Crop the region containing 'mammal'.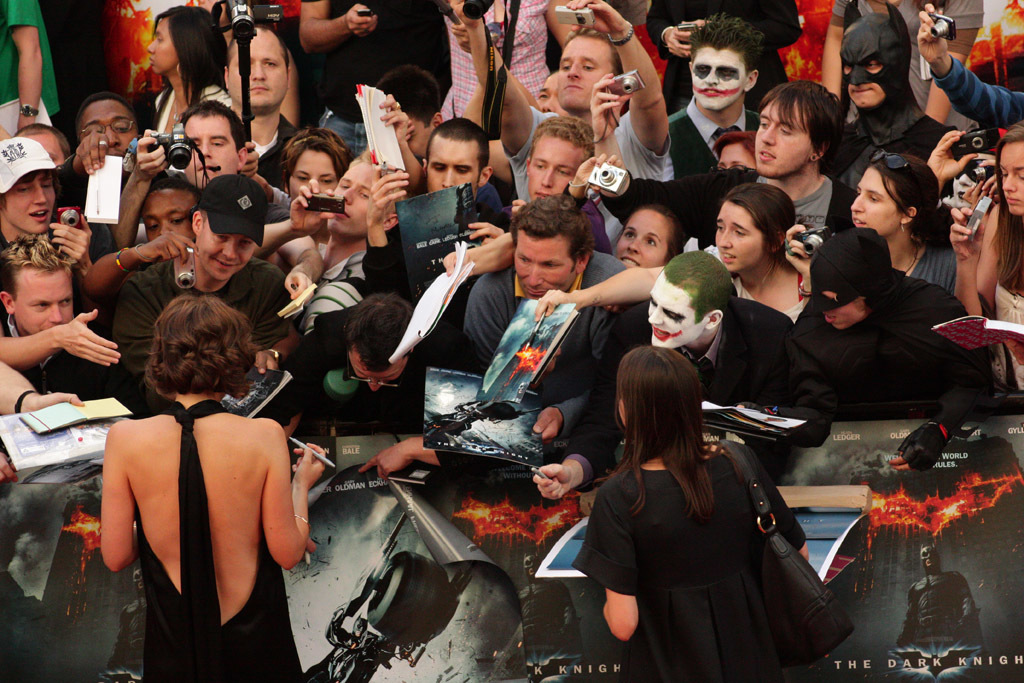
Crop region: [93, 266, 334, 682].
